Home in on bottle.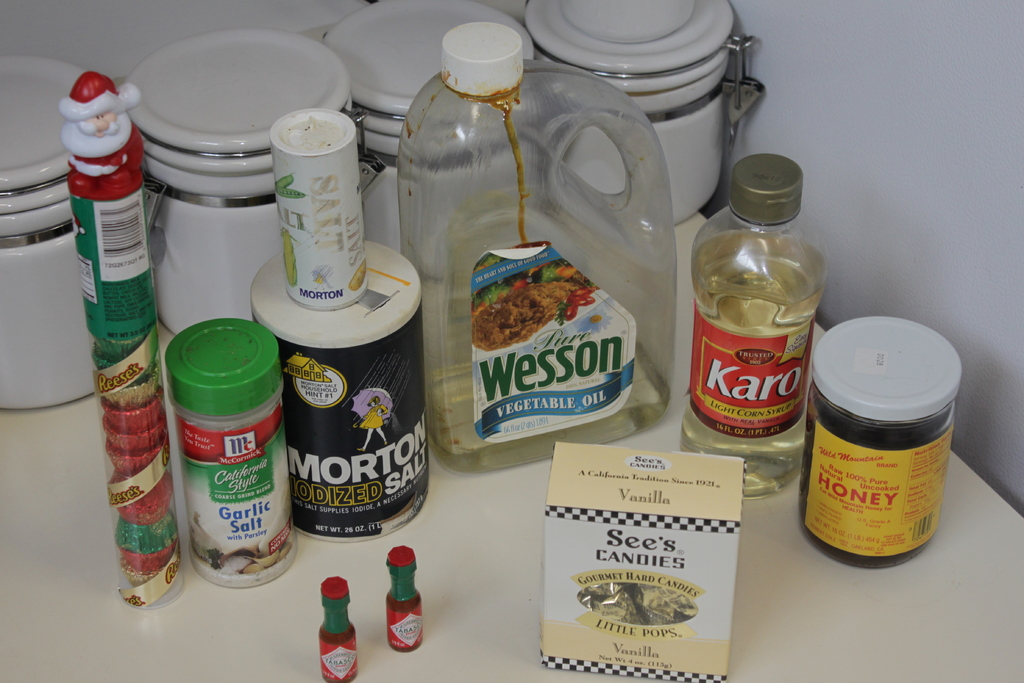
Homed in at box=[317, 575, 359, 682].
